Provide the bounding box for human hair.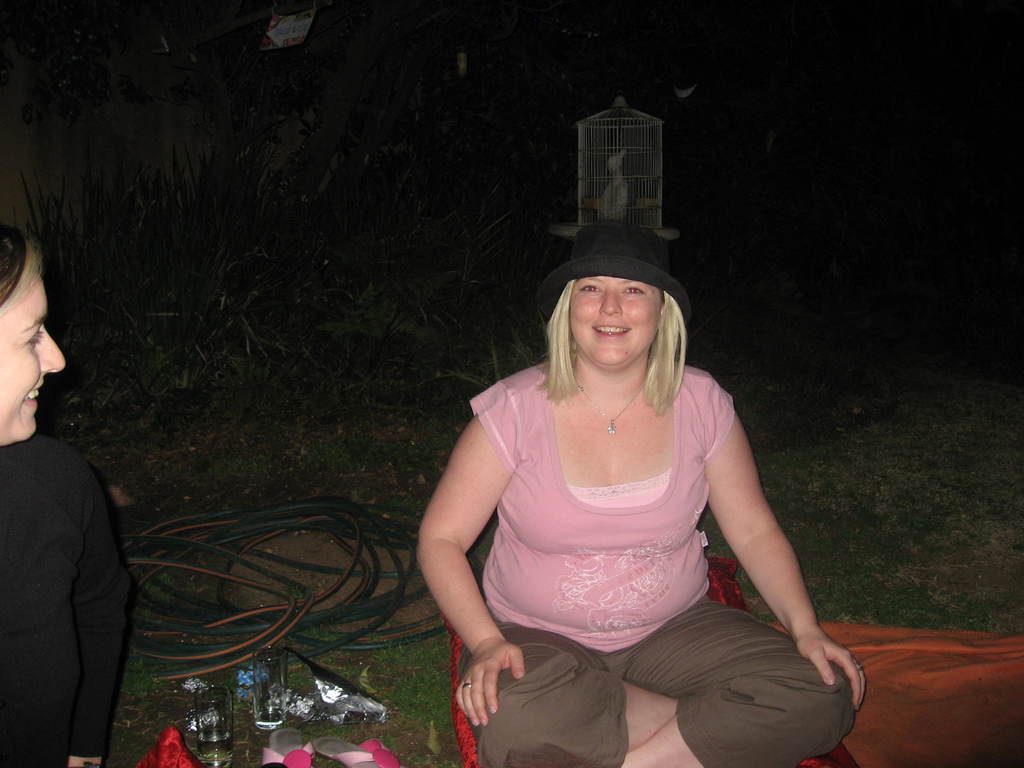
pyautogui.locateOnScreen(532, 273, 700, 426).
